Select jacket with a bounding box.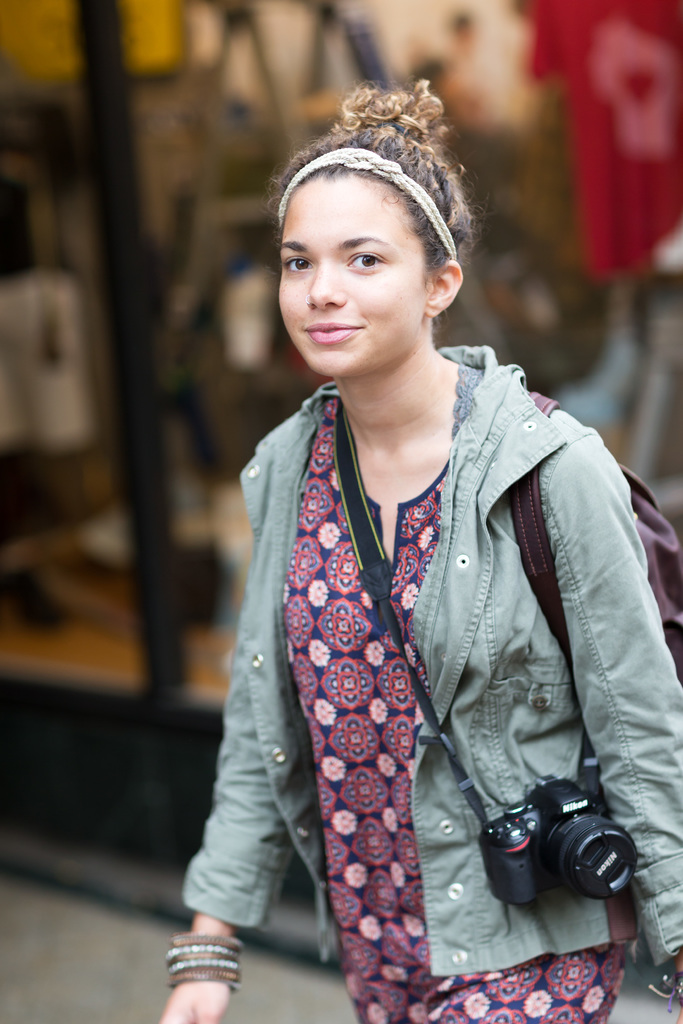
bbox=[165, 276, 664, 982].
